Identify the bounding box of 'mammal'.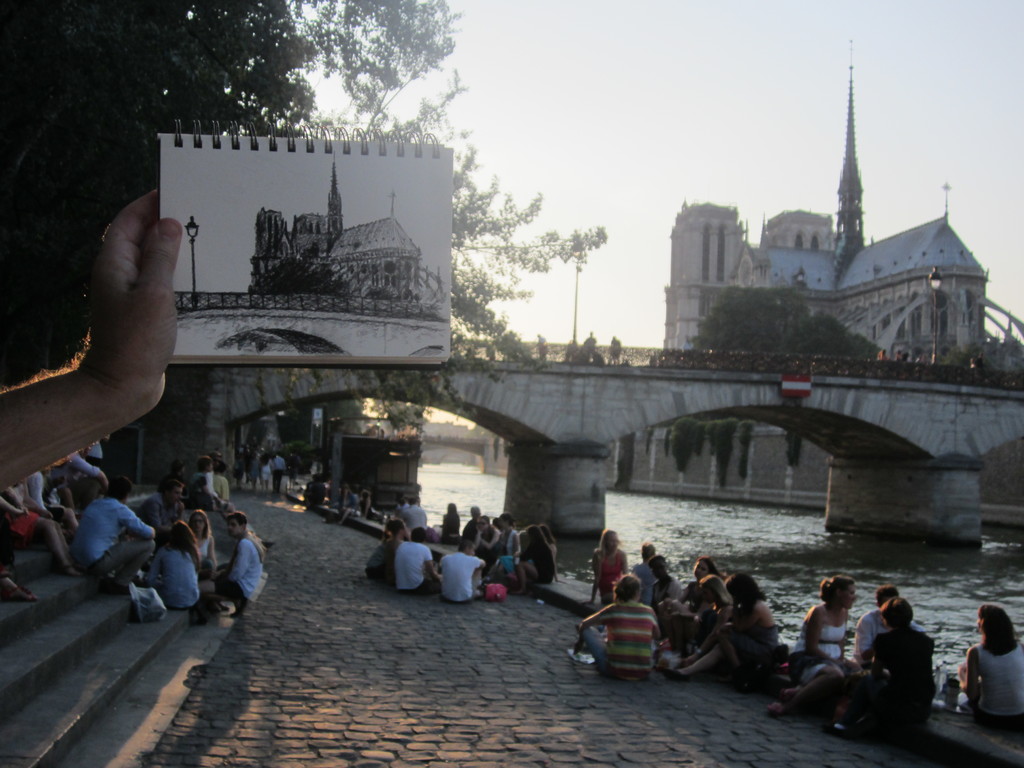
337/482/355/509.
